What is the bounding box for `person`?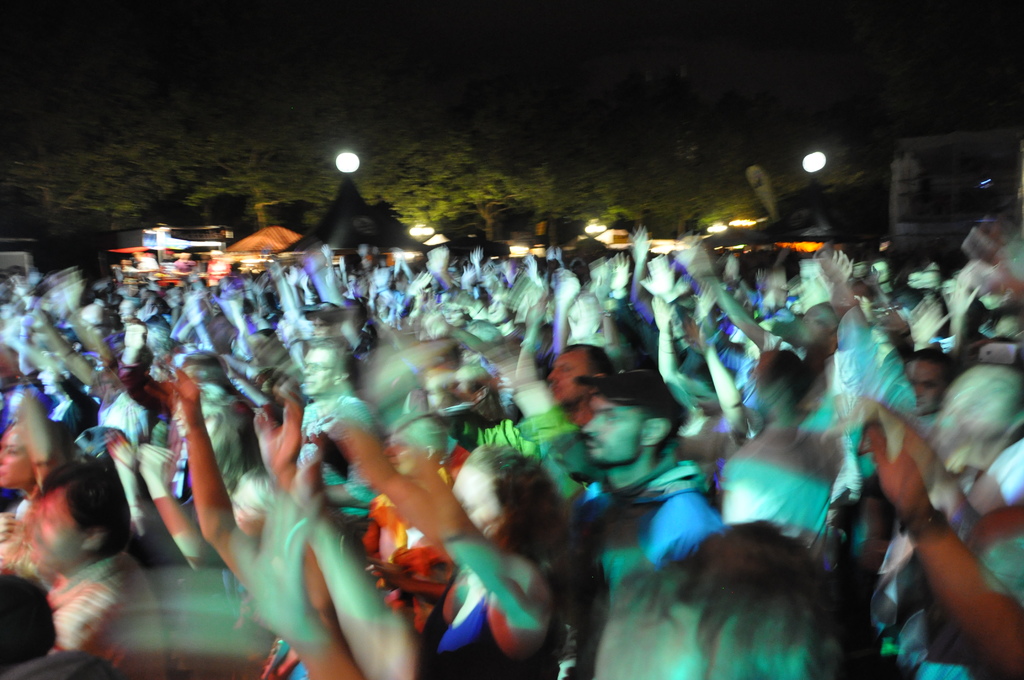
locate(552, 364, 730, 557).
